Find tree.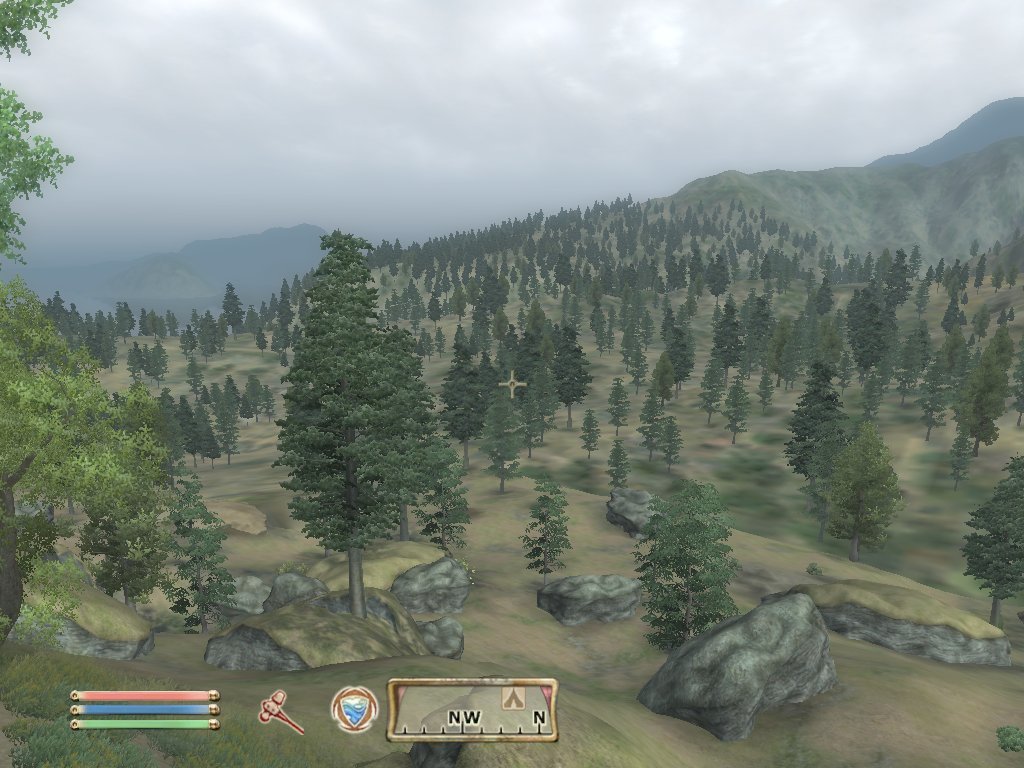
crop(518, 493, 571, 587).
